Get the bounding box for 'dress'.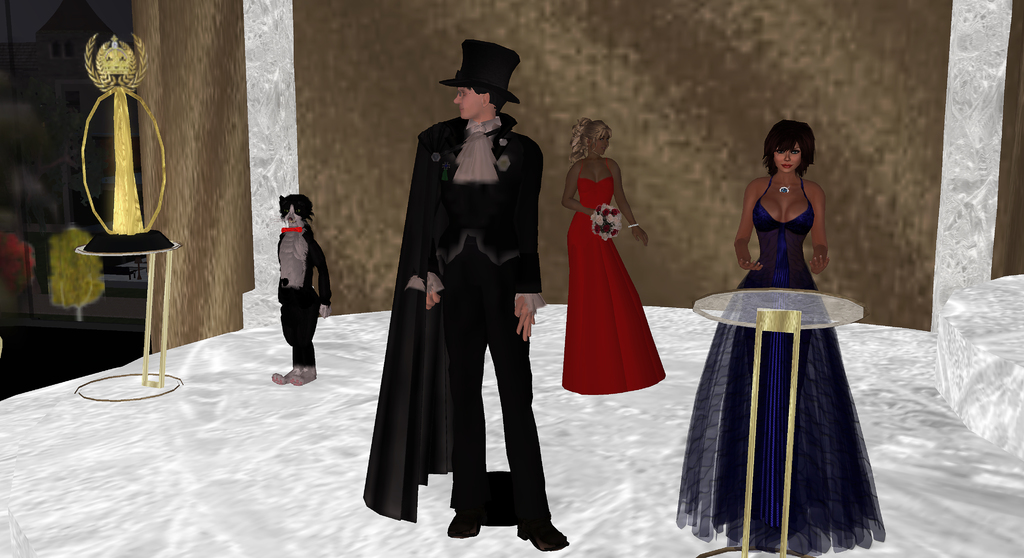
(left=559, top=144, right=665, bottom=388).
